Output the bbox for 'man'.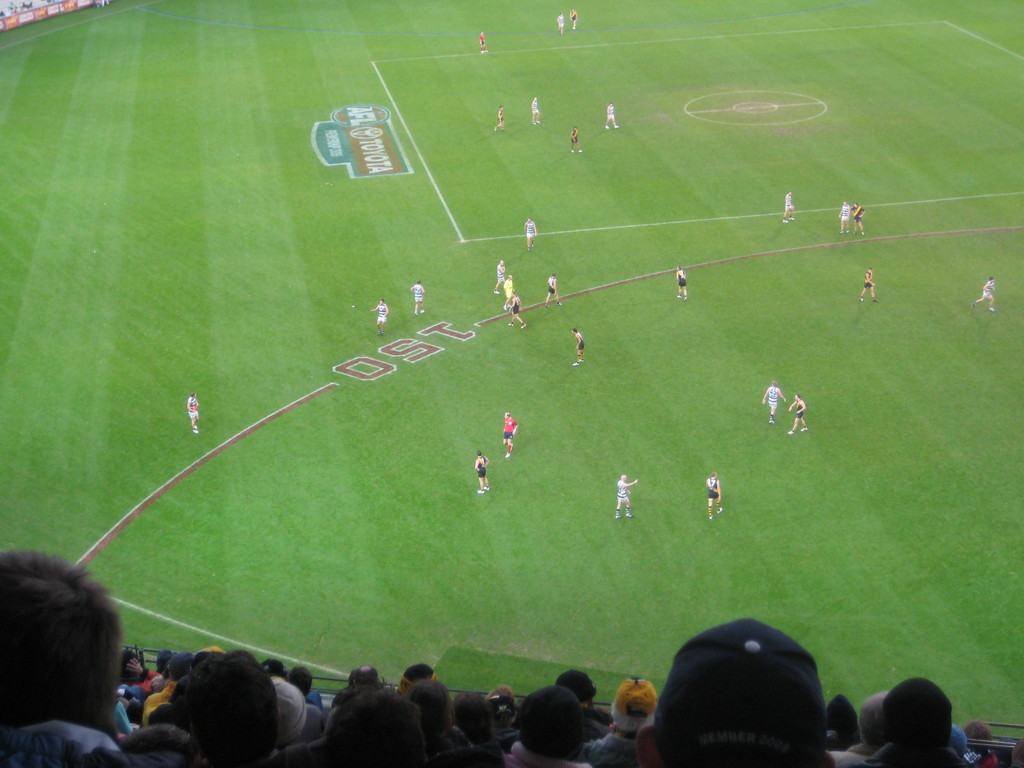
571,10,578,28.
